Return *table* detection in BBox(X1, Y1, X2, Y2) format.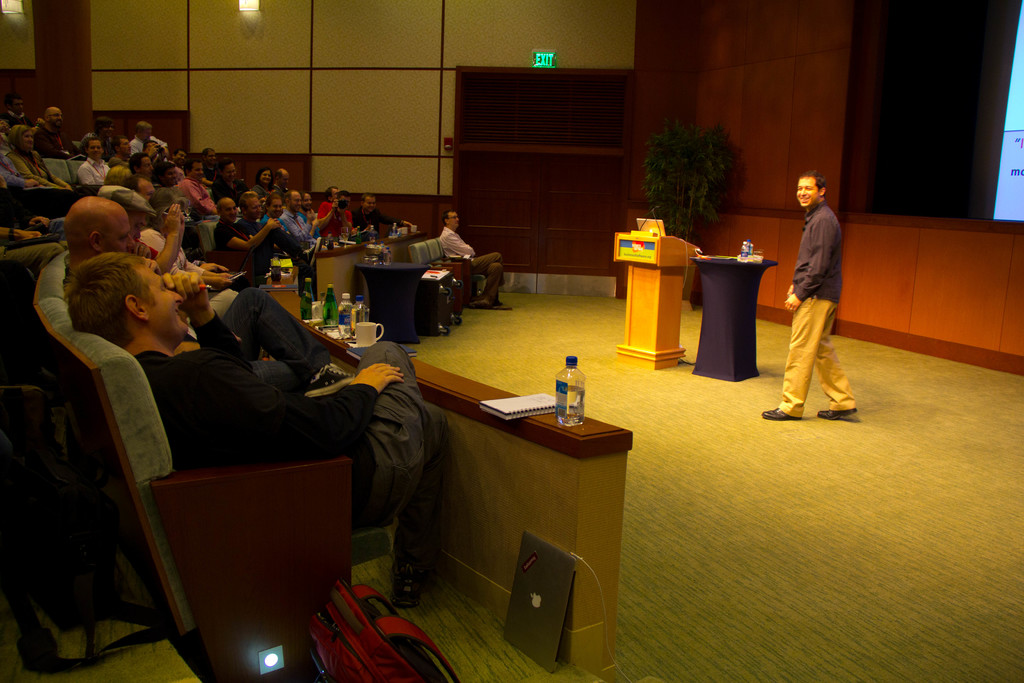
BBox(311, 233, 370, 303).
